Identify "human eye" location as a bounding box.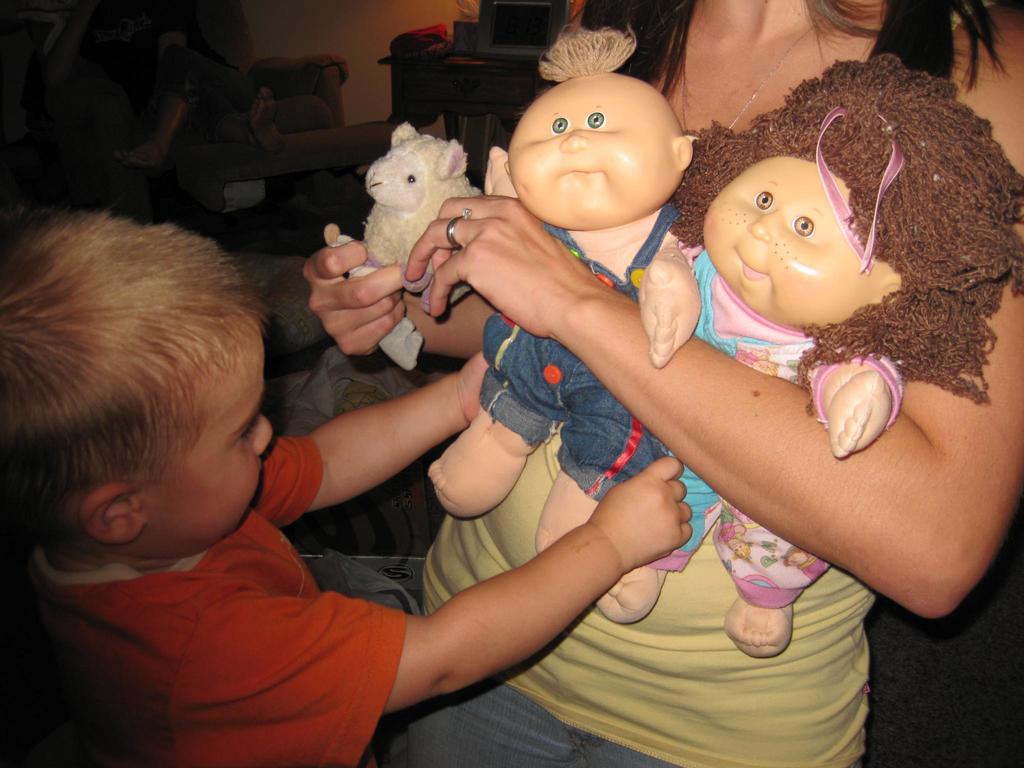
select_region(547, 114, 573, 137).
